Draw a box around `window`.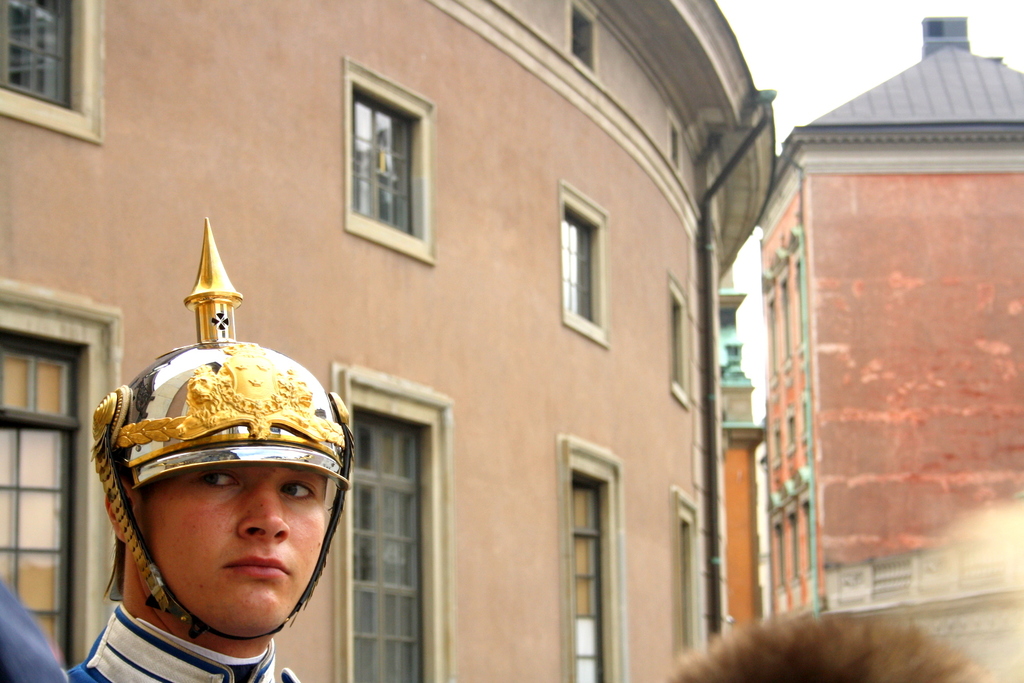
[0,298,111,675].
